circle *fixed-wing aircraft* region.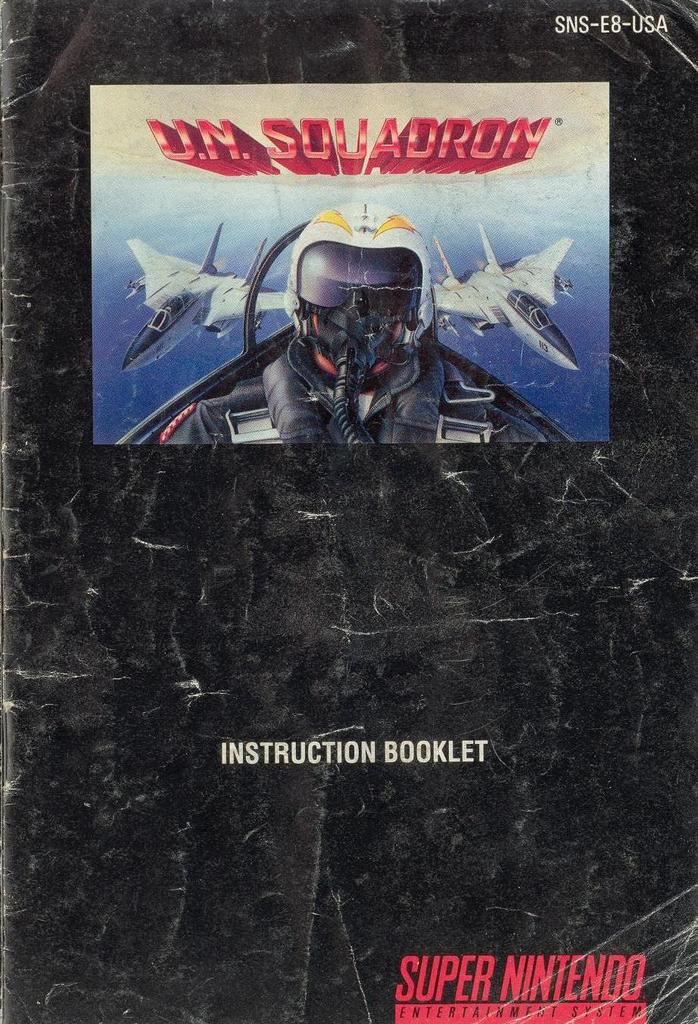
Region: <region>422, 218, 581, 374</region>.
